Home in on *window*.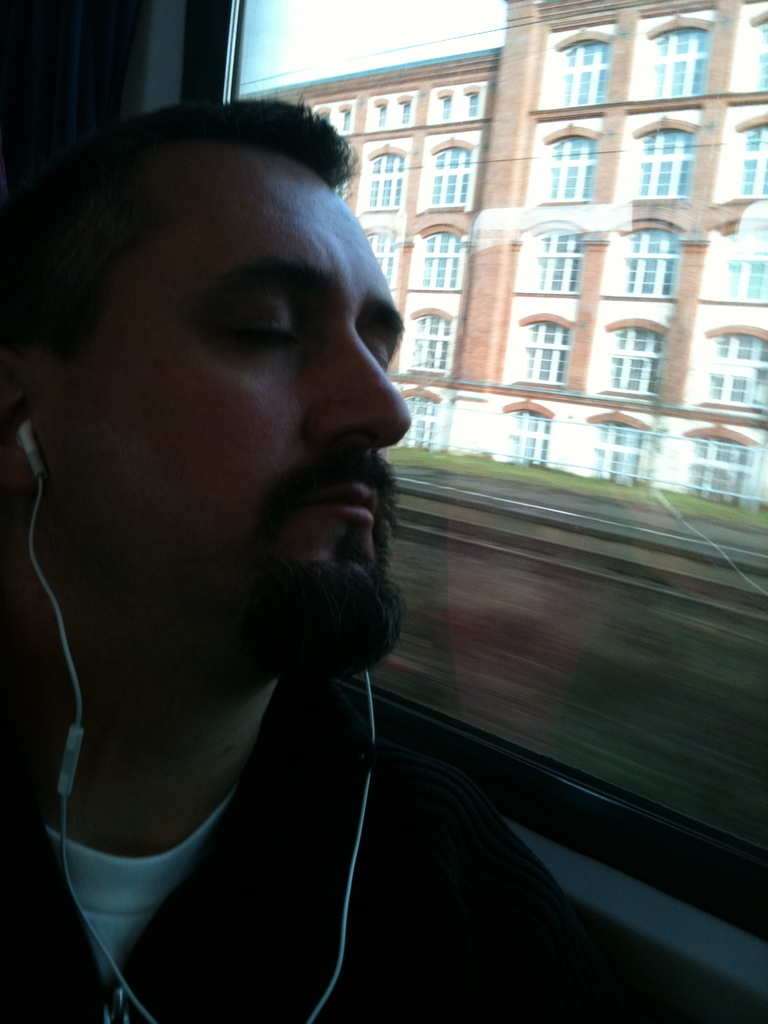
Homed in at (x1=359, y1=144, x2=403, y2=211).
